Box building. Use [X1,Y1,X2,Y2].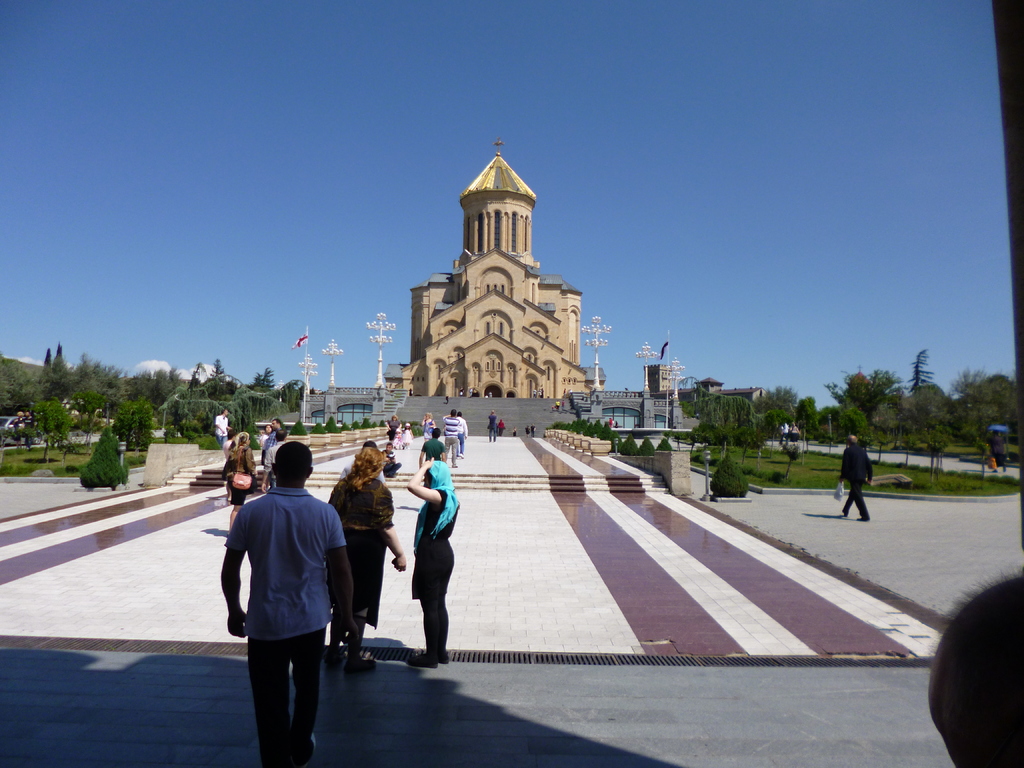
[387,159,608,397].
